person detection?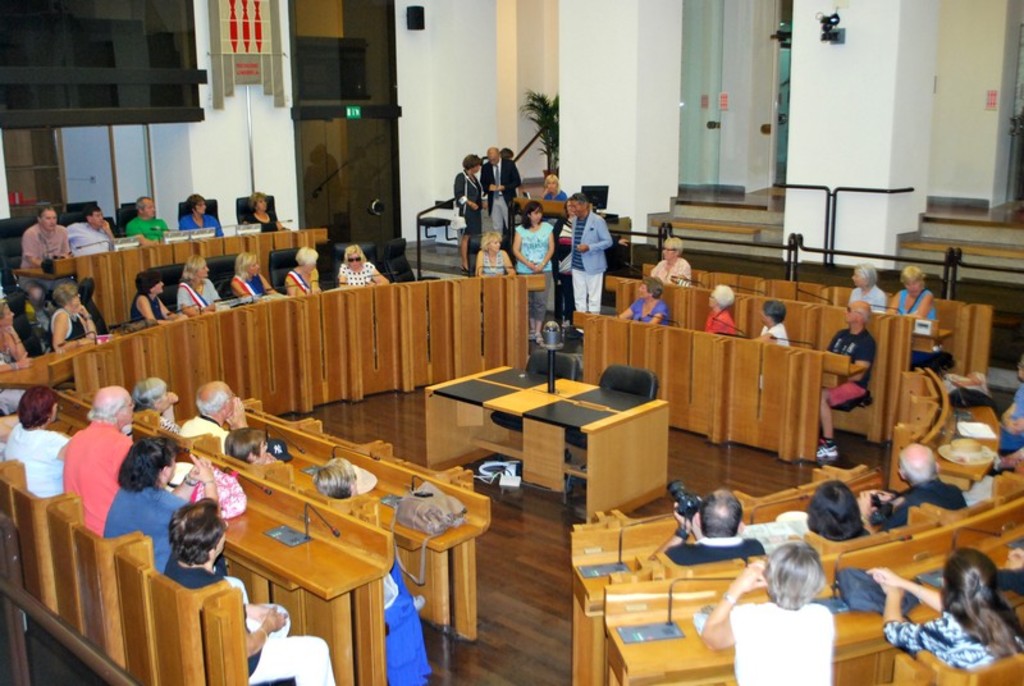
select_region(101, 435, 219, 576)
